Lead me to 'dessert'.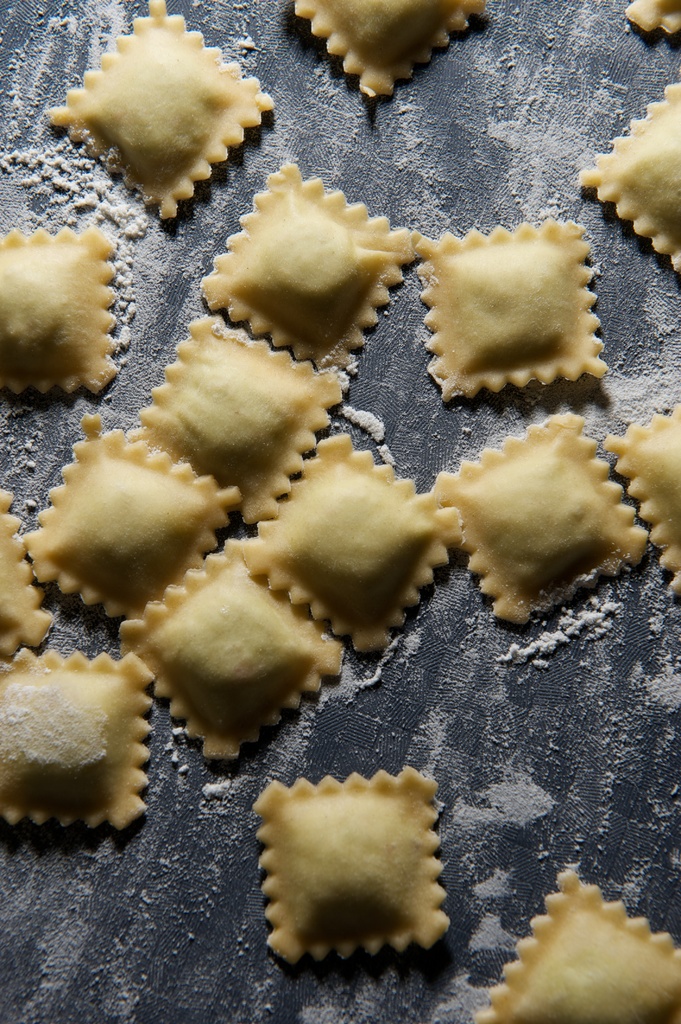
Lead to [0, 221, 131, 400].
